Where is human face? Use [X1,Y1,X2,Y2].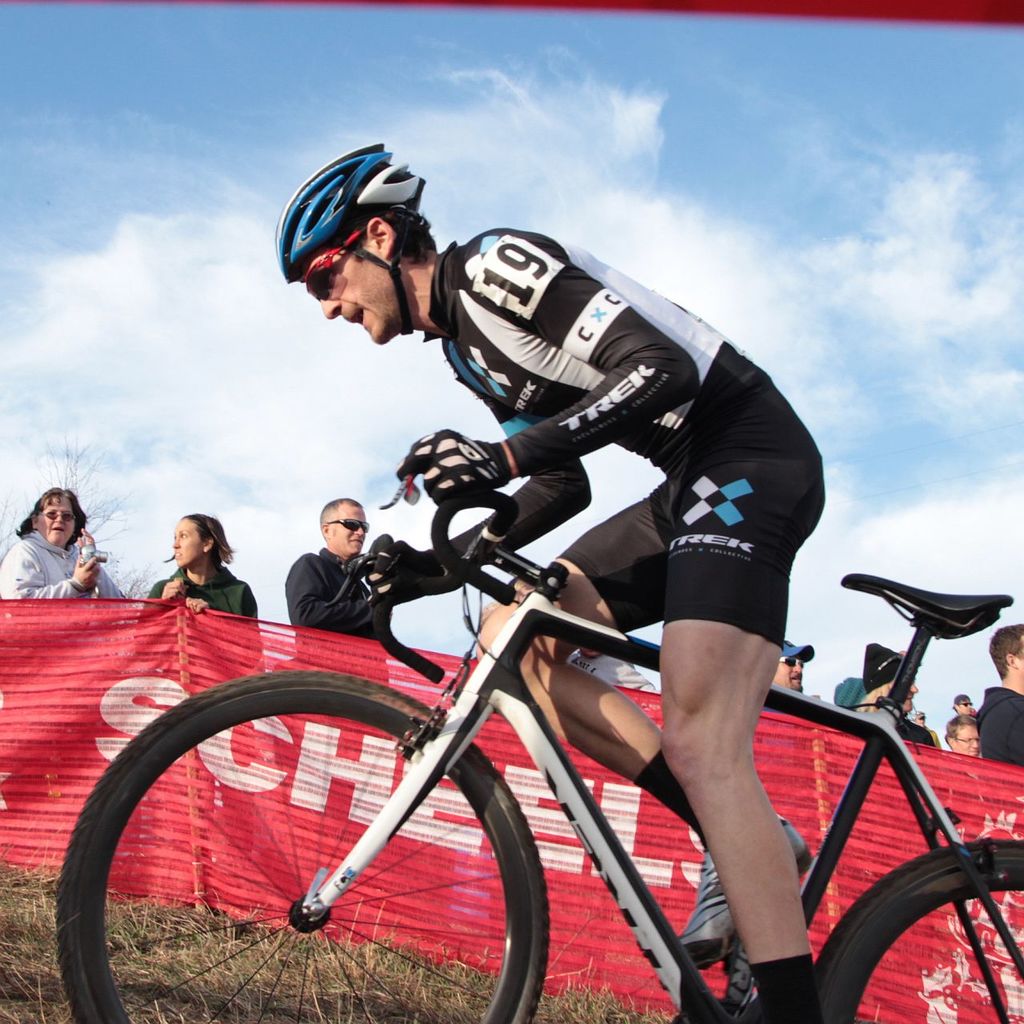
[40,498,75,543].
